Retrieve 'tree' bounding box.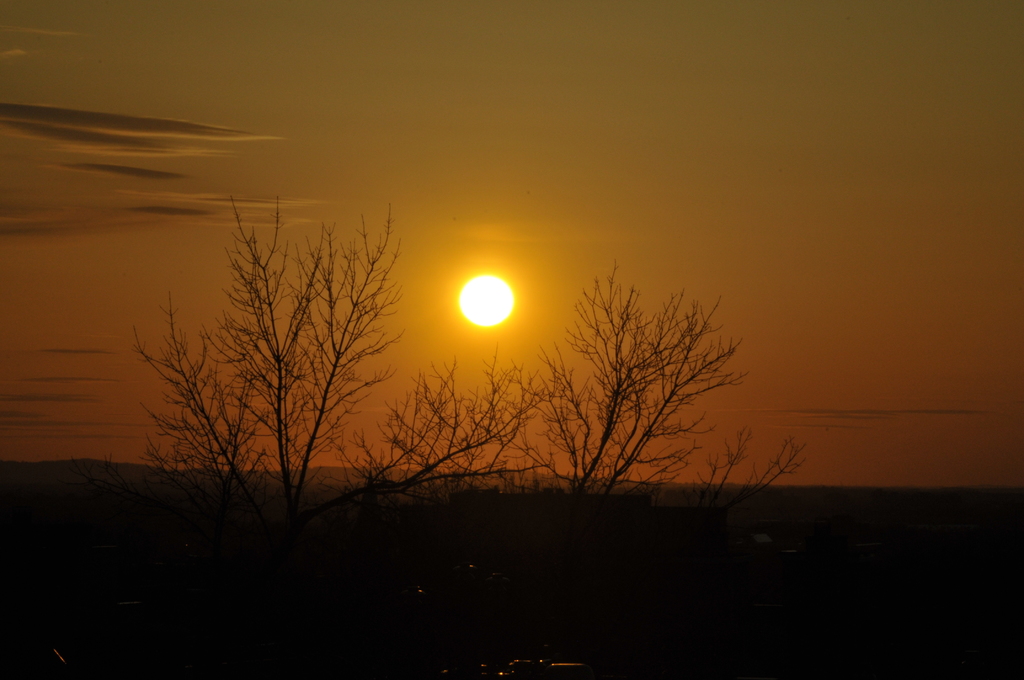
Bounding box: crop(136, 188, 414, 543).
